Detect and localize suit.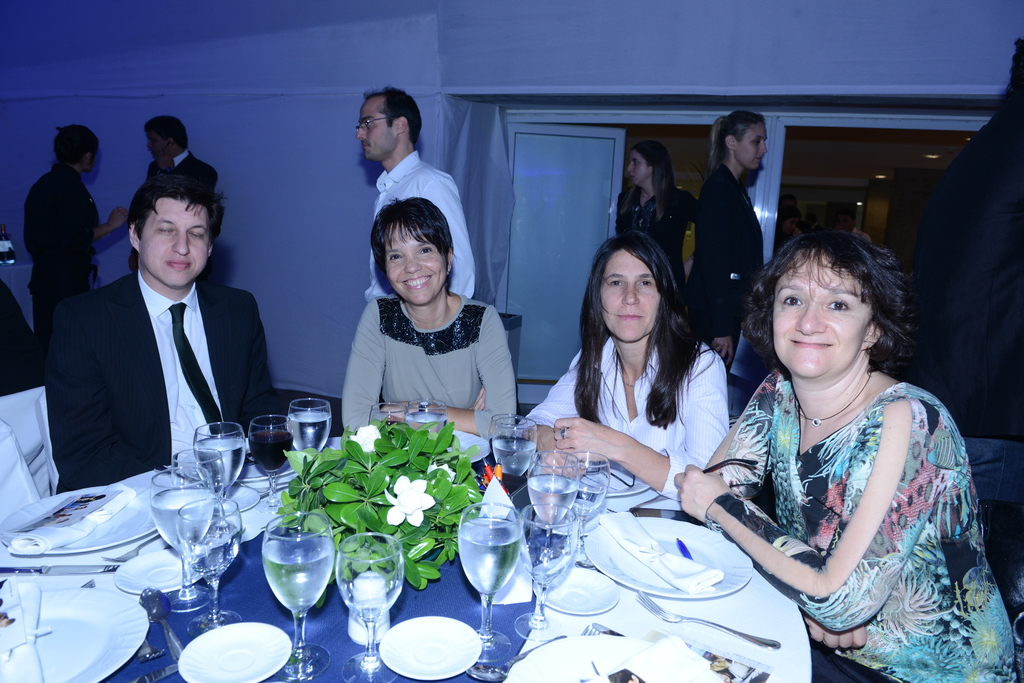
Localized at (45, 203, 276, 495).
